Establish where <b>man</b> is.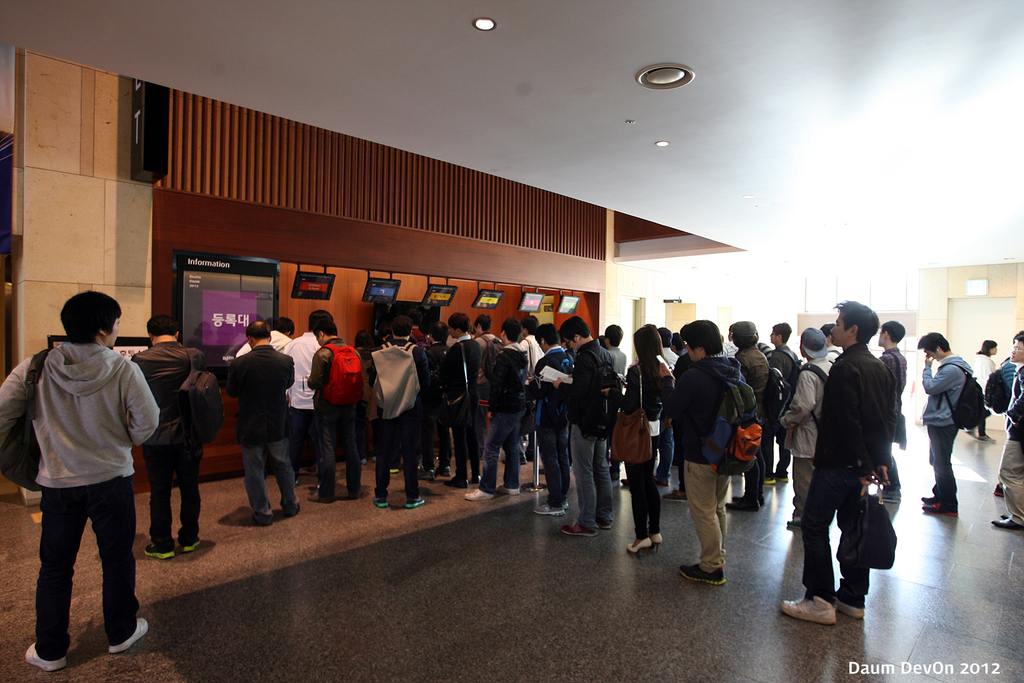
Established at (780, 328, 832, 526).
